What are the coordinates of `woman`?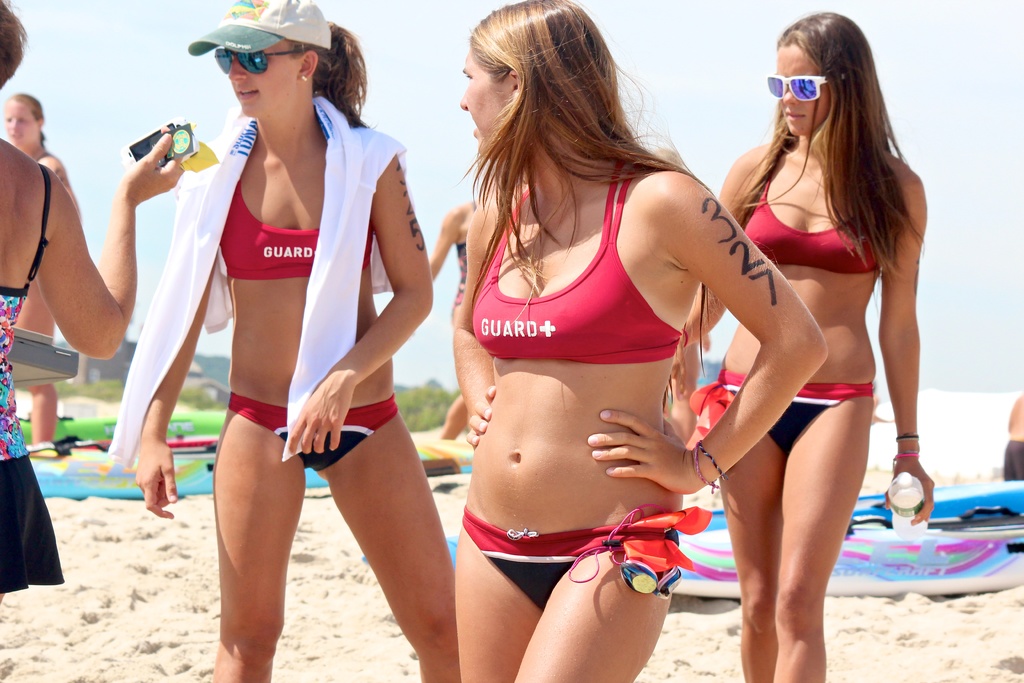
pyautogui.locateOnScreen(1, 93, 89, 450).
